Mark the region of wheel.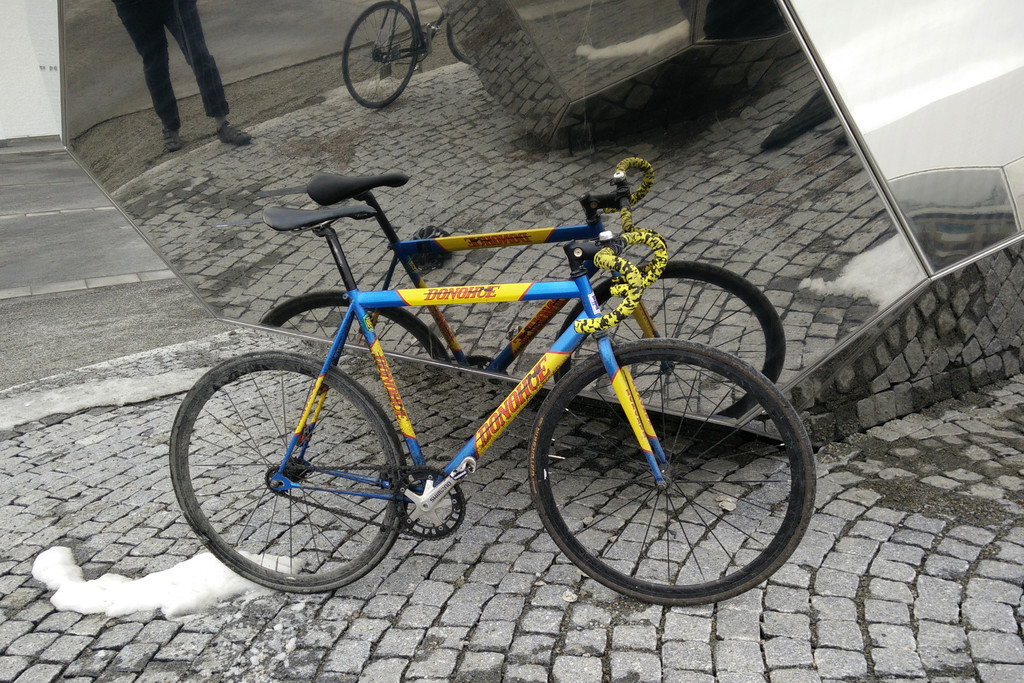
Region: box=[551, 258, 783, 429].
